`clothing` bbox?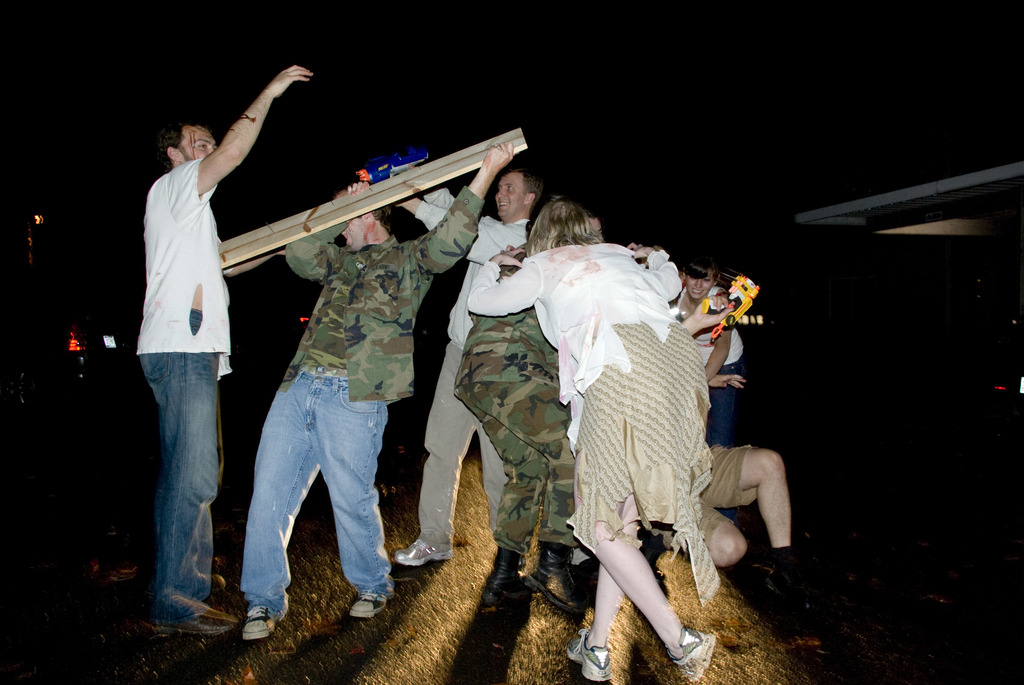
bbox(236, 366, 401, 622)
